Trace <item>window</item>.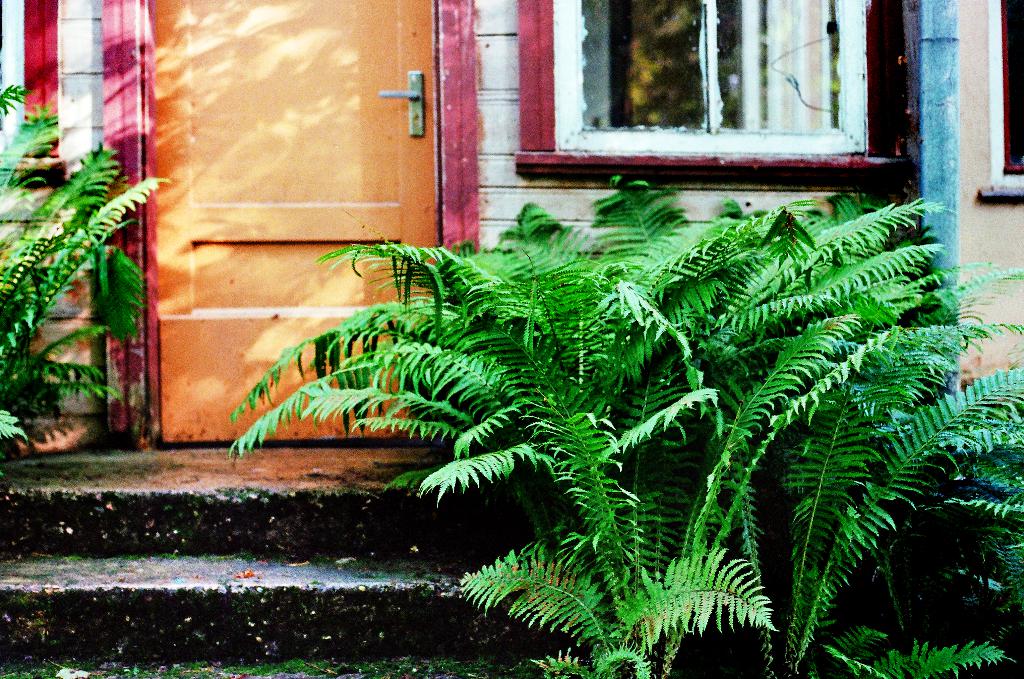
Traced to (545,0,874,161).
